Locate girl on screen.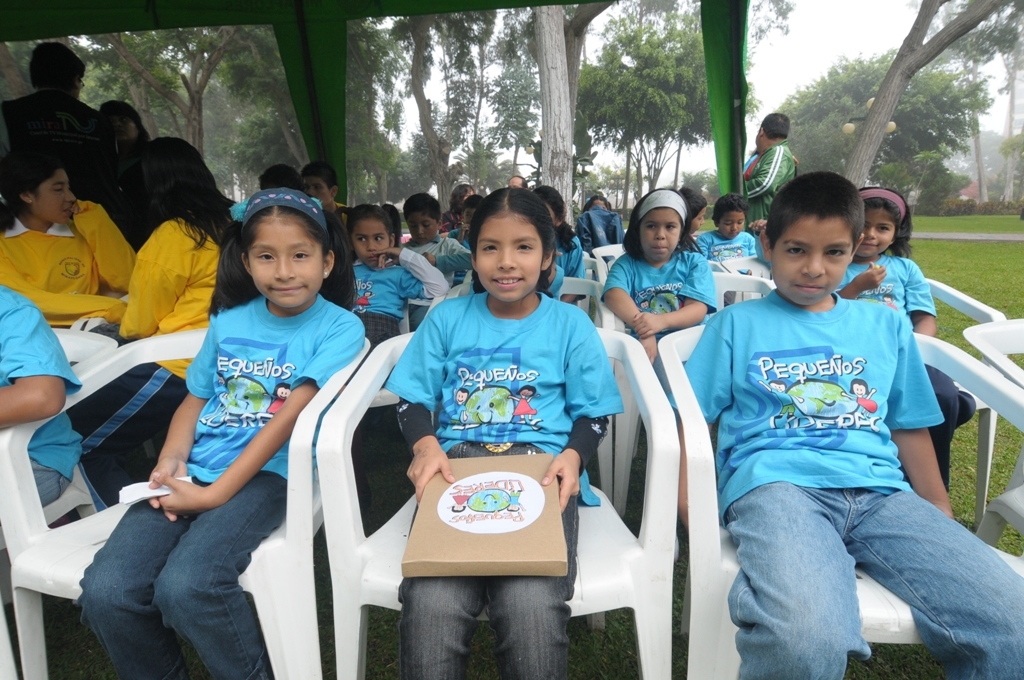
On screen at region(75, 138, 233, 504).
